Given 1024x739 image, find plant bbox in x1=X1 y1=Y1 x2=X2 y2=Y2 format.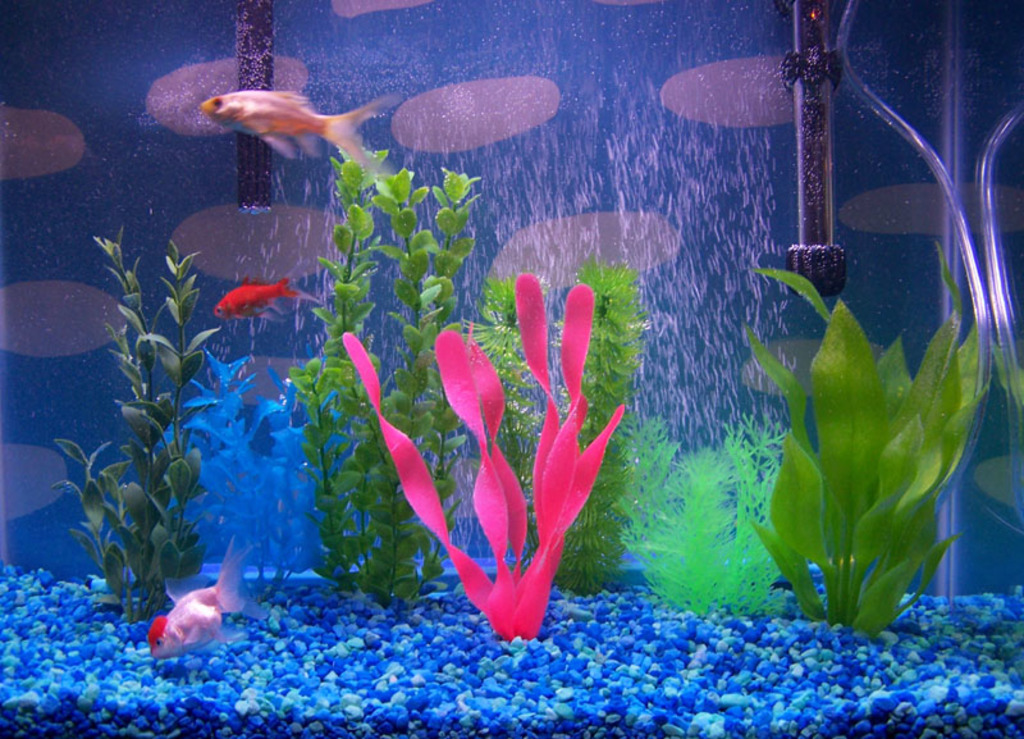
x1=280 y1=137 x2=471 y2=594.
